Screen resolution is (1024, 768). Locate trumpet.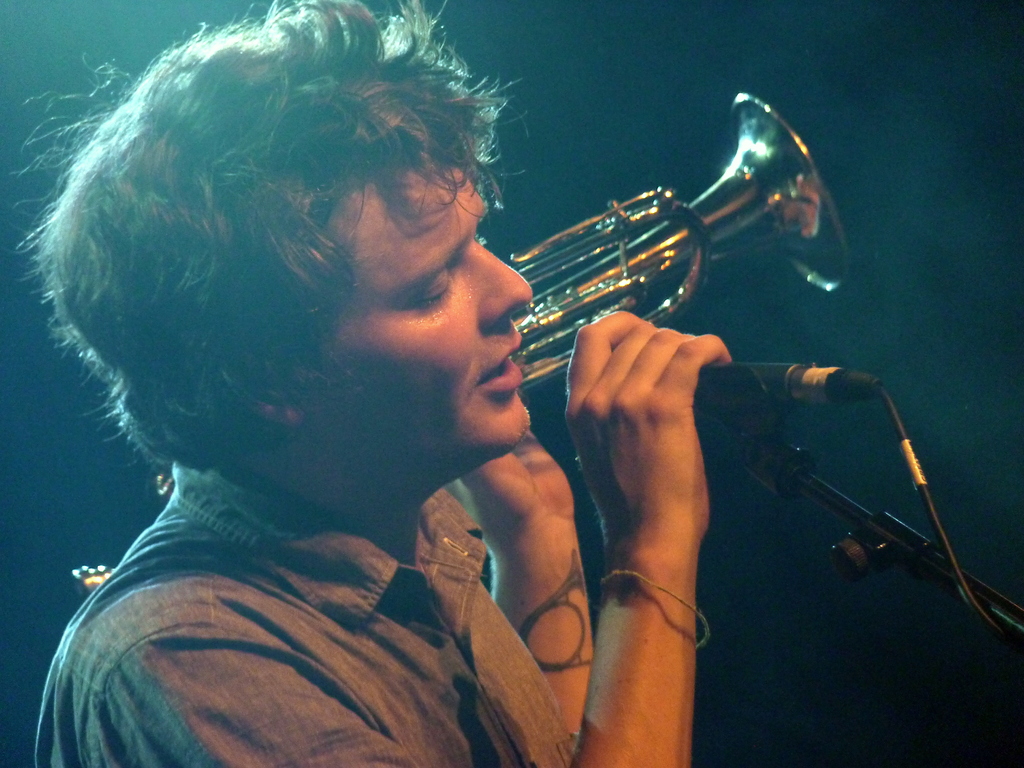
(x1=61, y1=79, x2=858, y2=602).
